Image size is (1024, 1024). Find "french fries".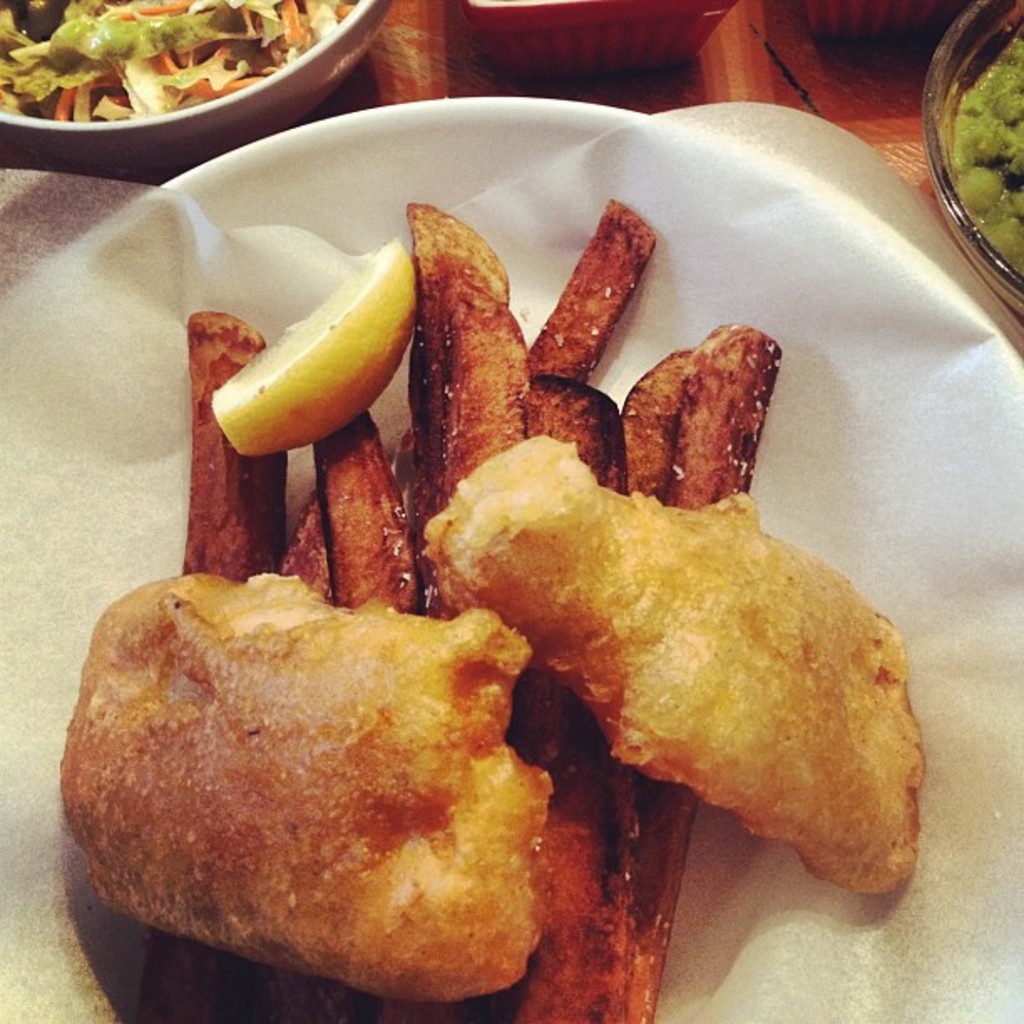
519,368,629,1022.
